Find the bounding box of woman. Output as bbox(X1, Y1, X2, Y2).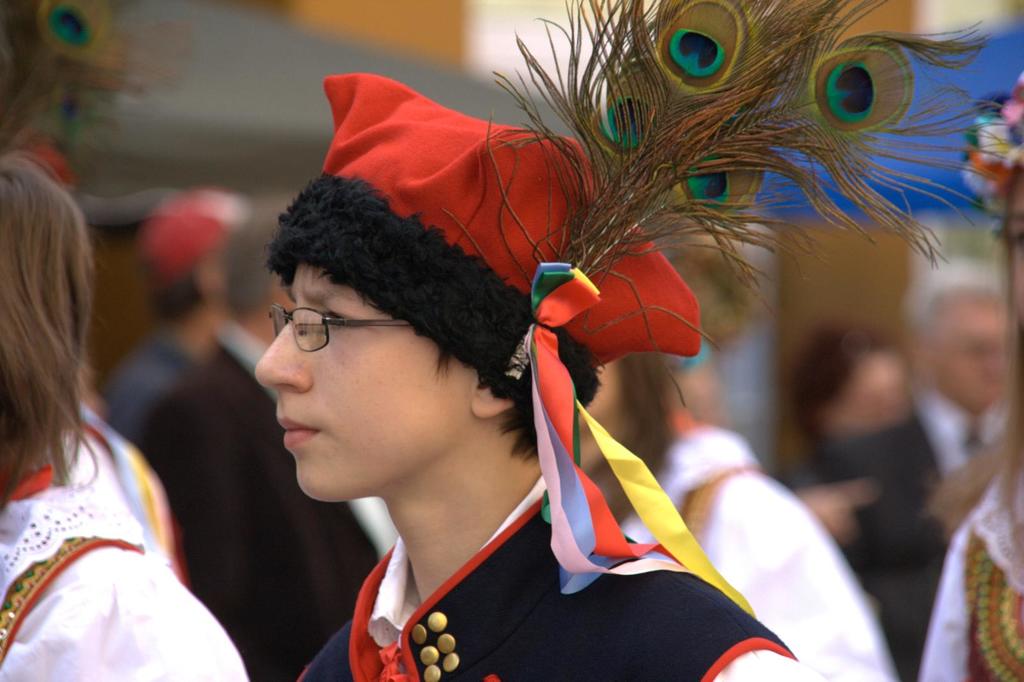
bbox(5, 134, 237, 677).
